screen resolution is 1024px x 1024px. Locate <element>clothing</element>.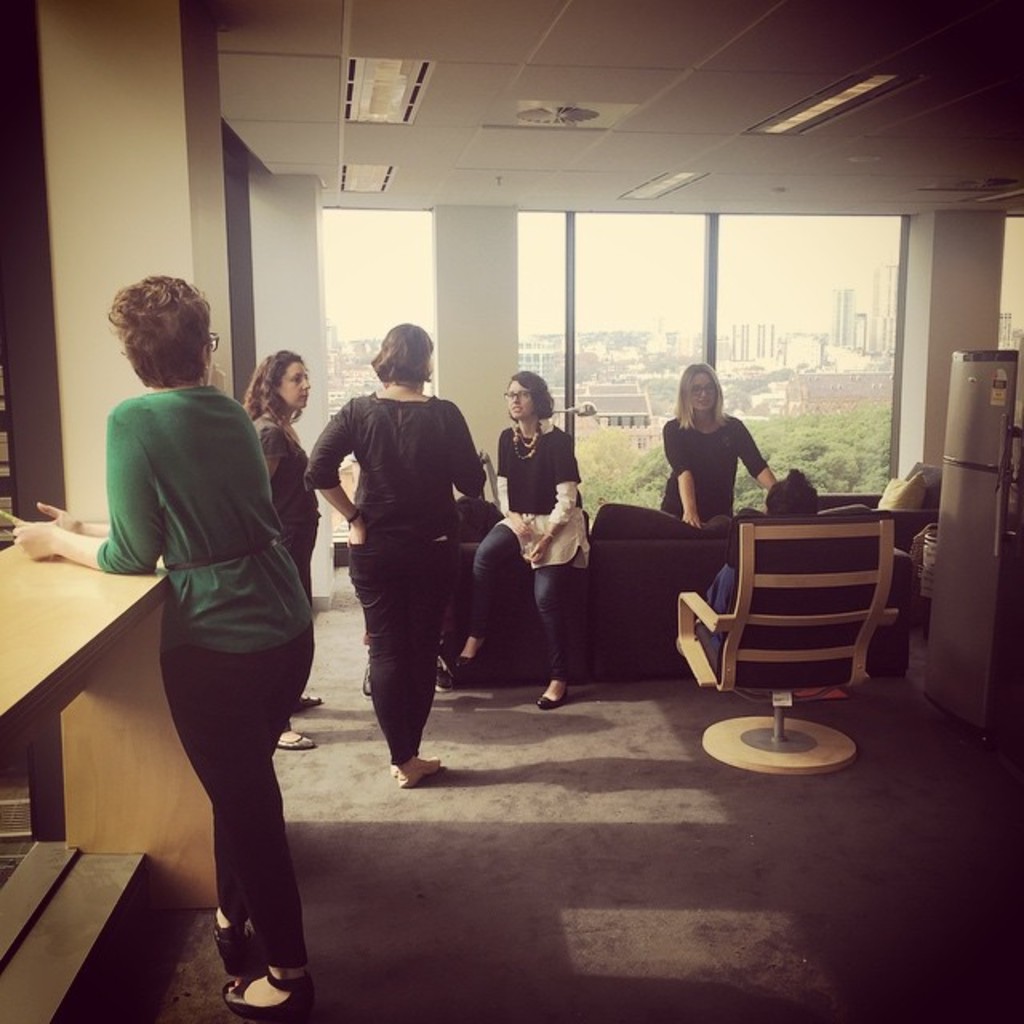
[94, 379, 326, 963].
